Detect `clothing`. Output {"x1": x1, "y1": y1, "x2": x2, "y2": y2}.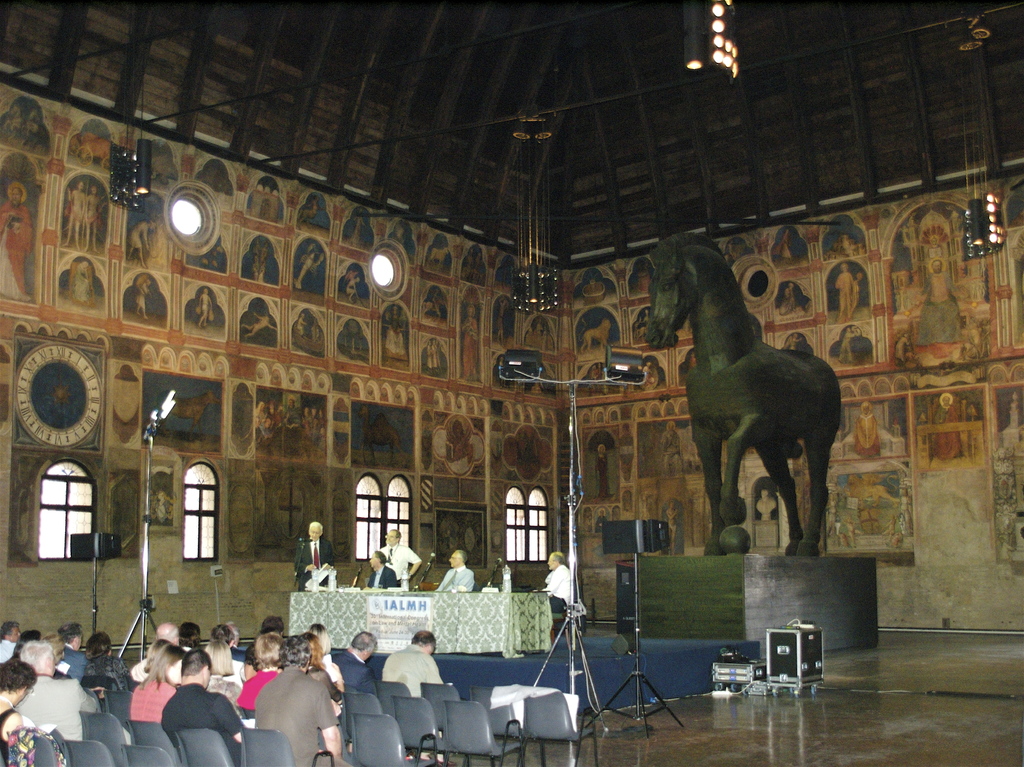
{"x1": 124, "y1": 218, "x2": 150, "y2": 249}.
